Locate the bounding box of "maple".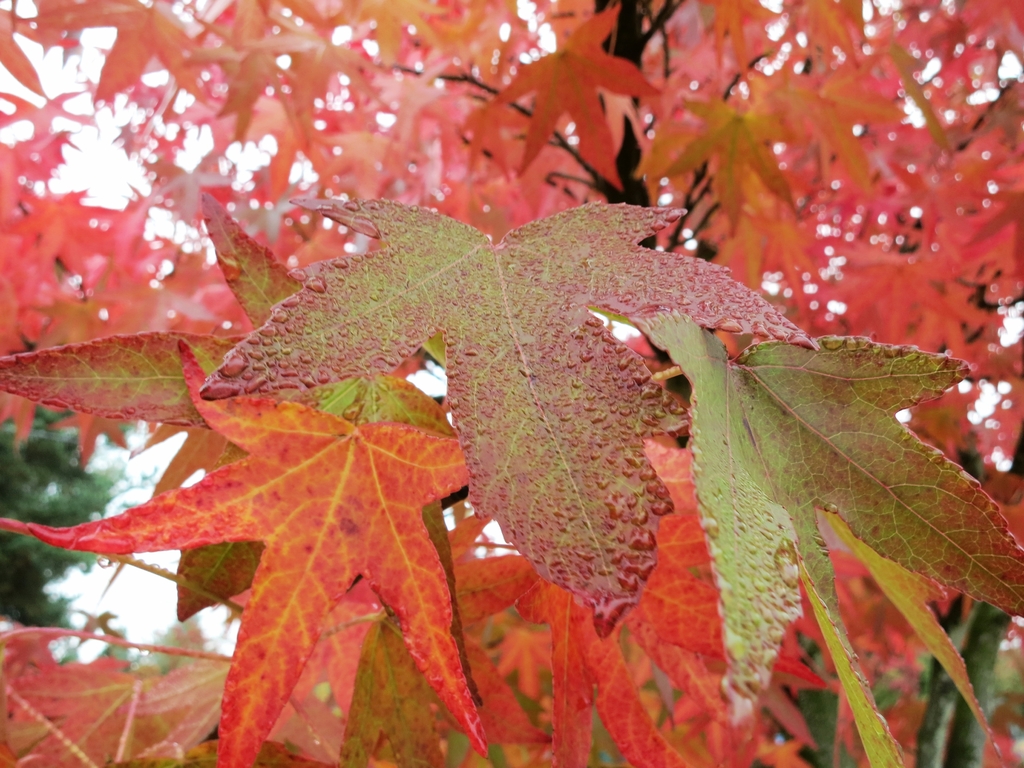
Bounding box: <region>12, 48, 954, 767</region>.
